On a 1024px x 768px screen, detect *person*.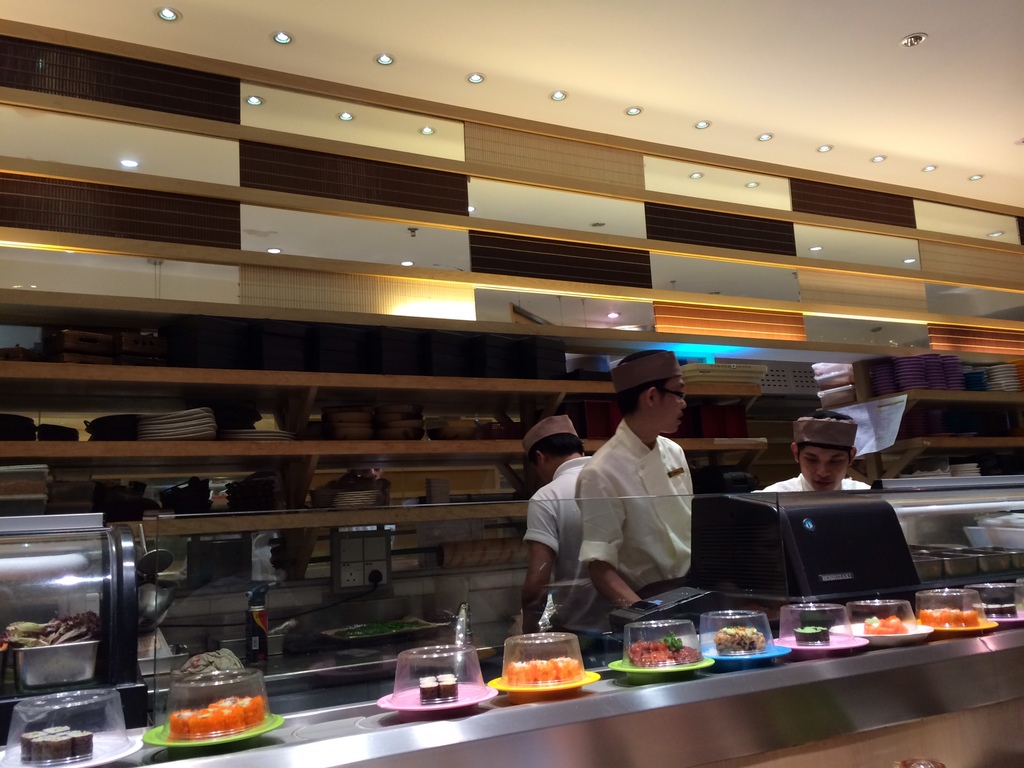
select_region(573, 343, 707, 628).
